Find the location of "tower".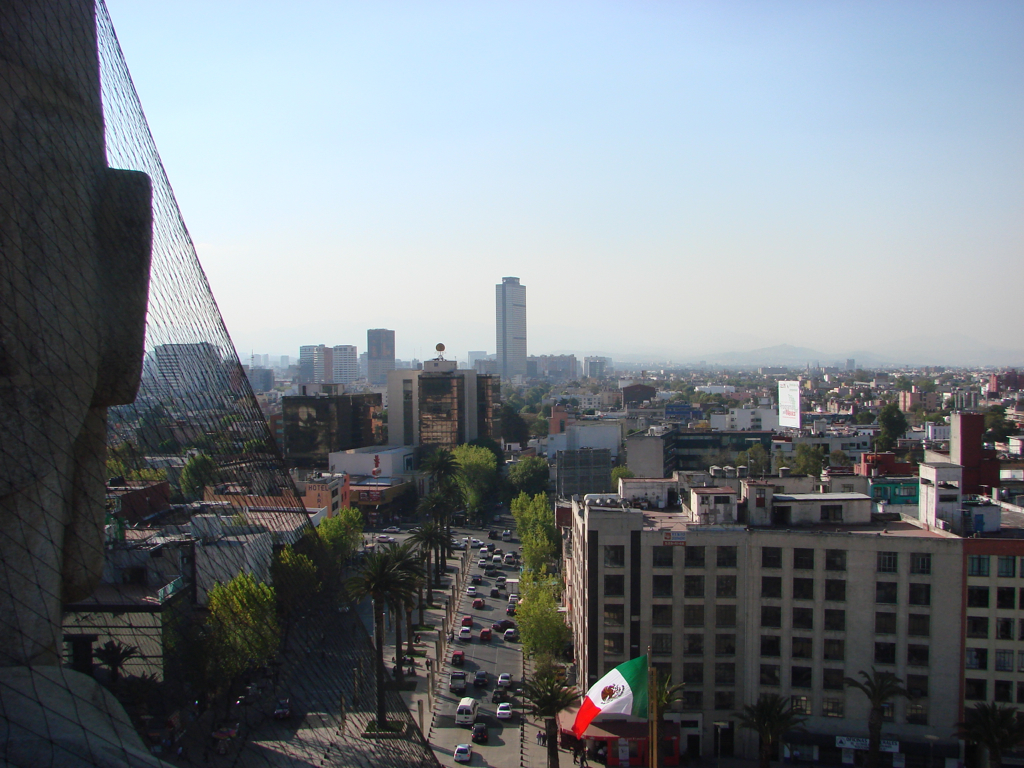
Location: box(153, 337, 224, 418).
